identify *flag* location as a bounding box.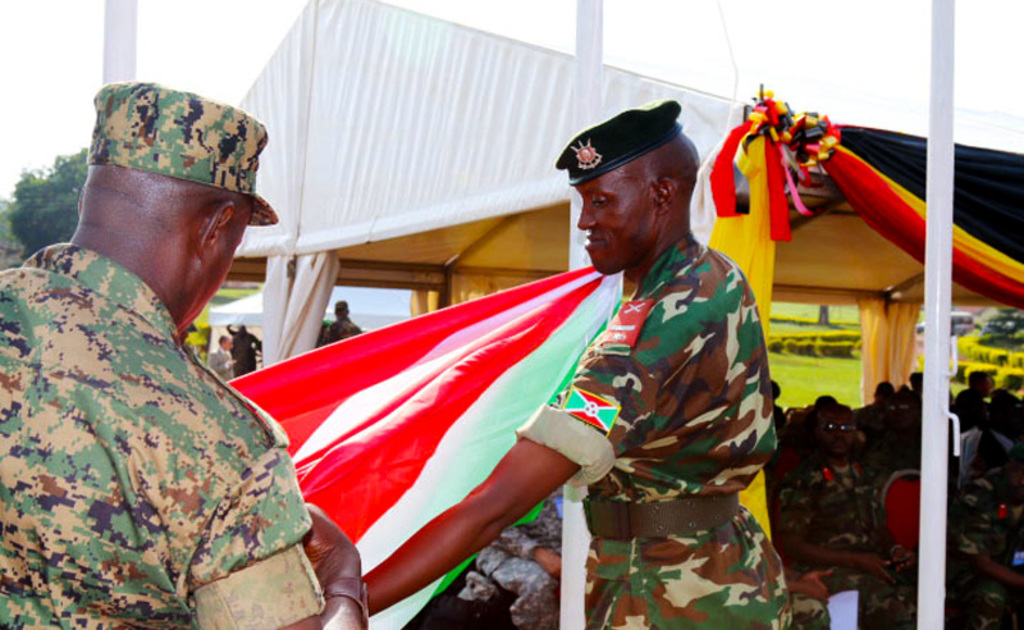
<region>266, 246, 607, 602</region>.
